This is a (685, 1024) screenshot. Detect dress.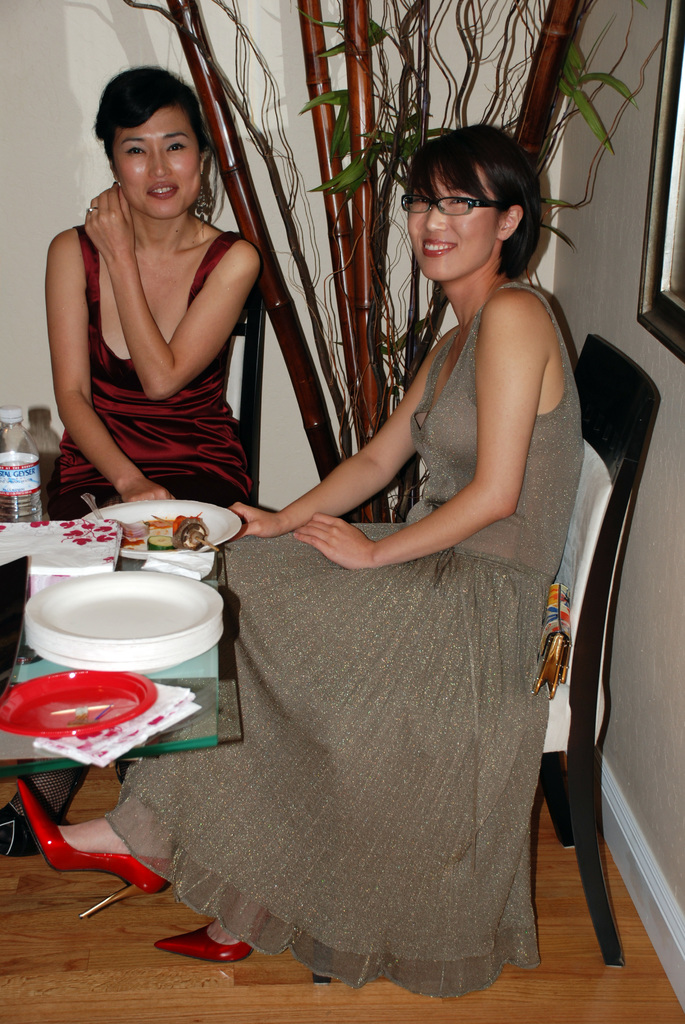
box=[53, 232, 255, 518].
